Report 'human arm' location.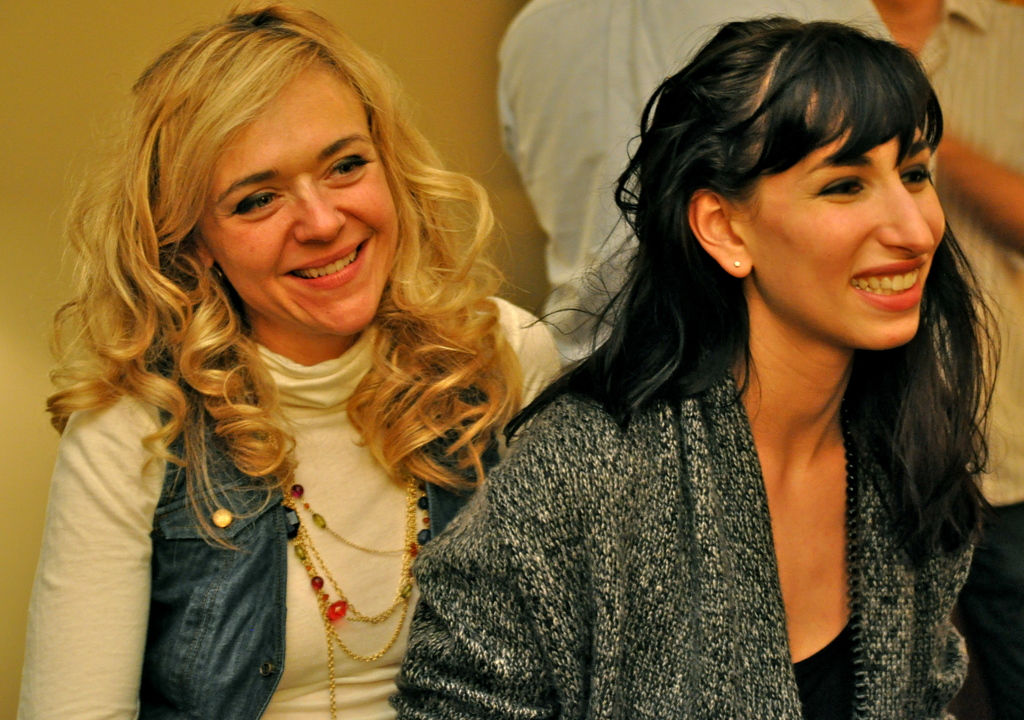
Report: crop(503, 305, 562, 463).
